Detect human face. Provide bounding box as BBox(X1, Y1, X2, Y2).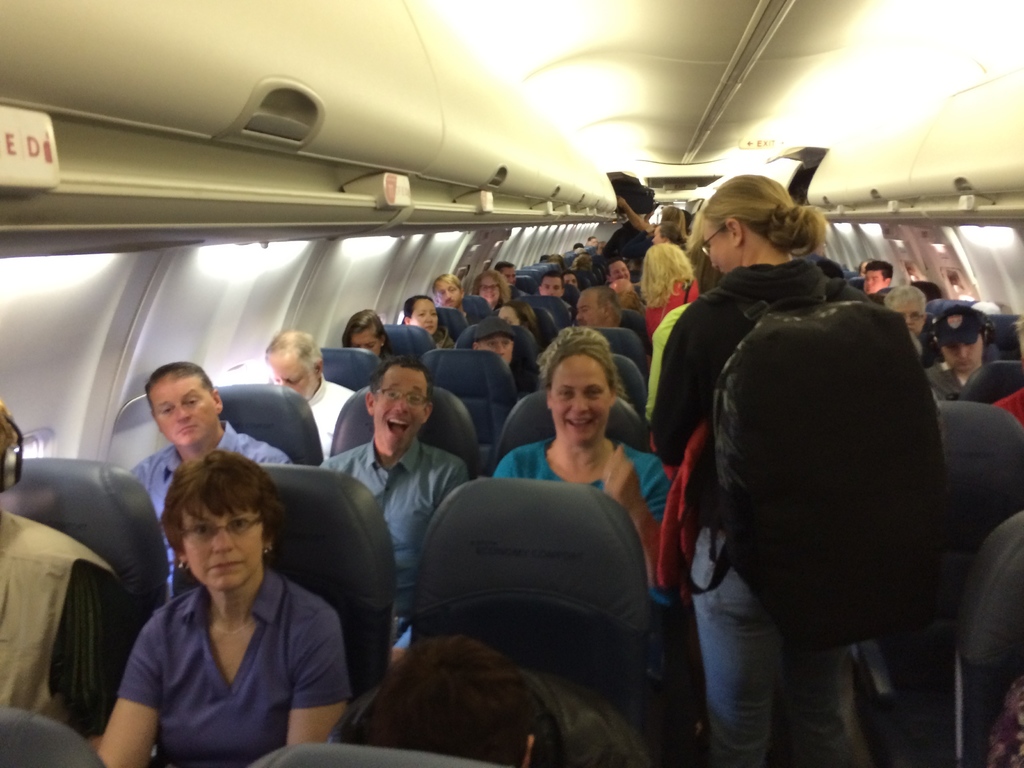
BBox(553, 357, 612, 448).
